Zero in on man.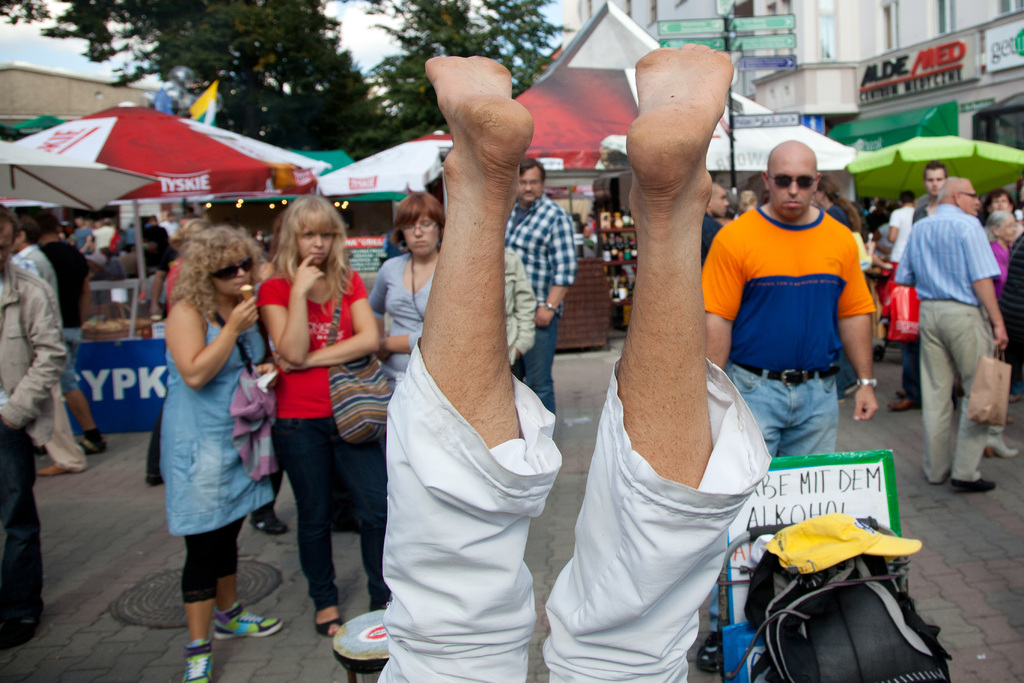
Zeroed in: 13,223,108,456.
